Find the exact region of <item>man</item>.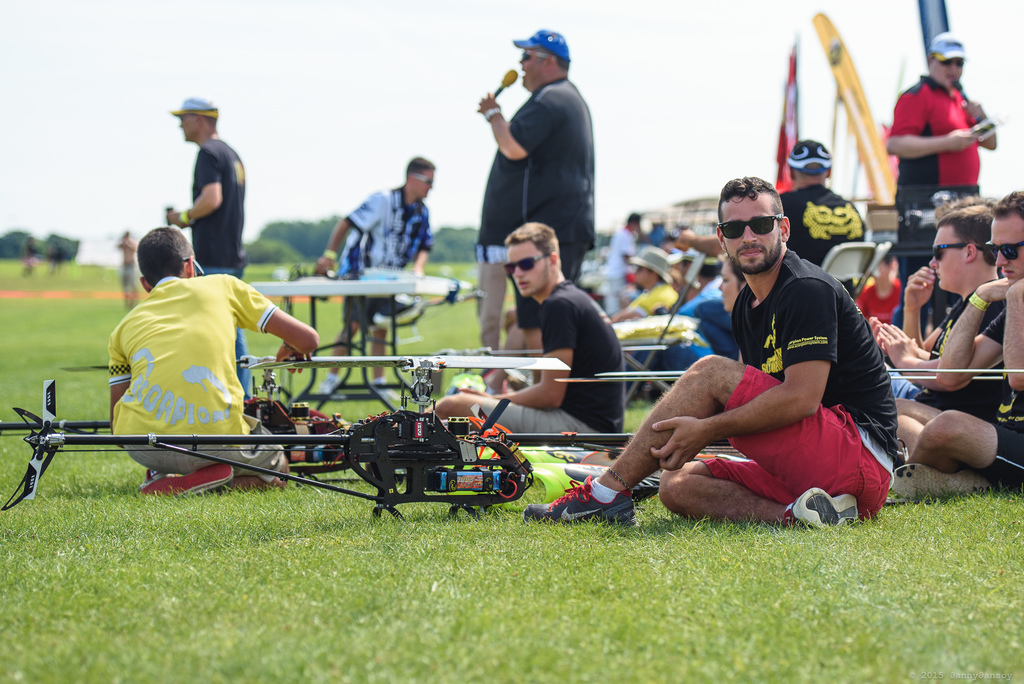
Exact region: (116,227,138,313).
